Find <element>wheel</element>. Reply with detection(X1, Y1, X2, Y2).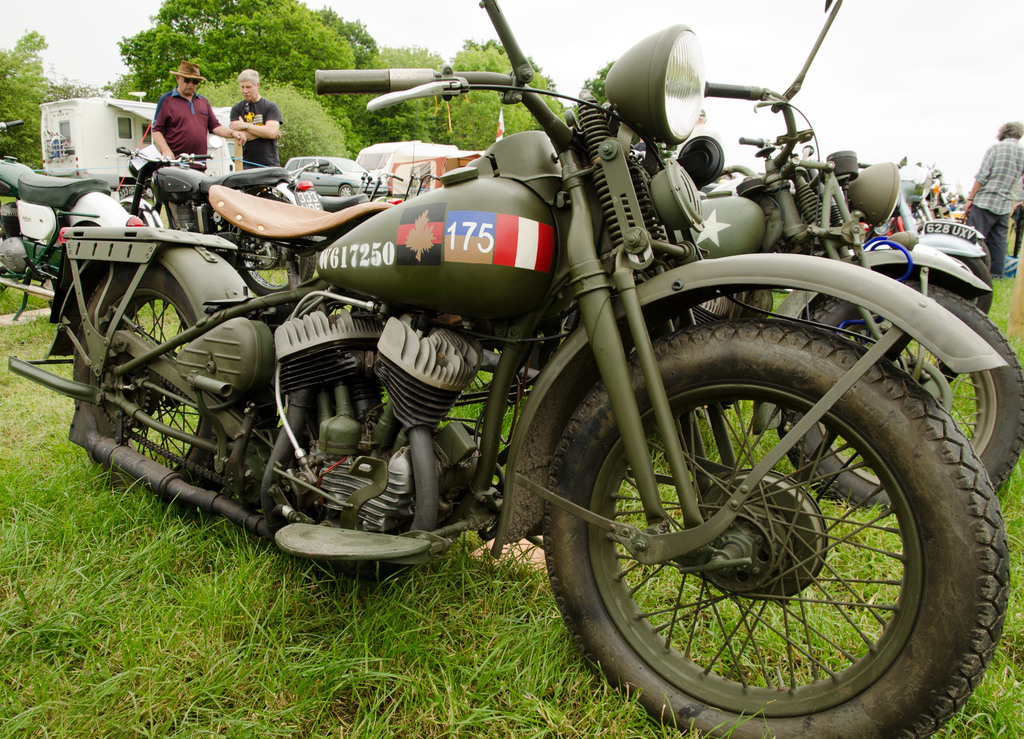
detection(63, 264, 235, 512).
